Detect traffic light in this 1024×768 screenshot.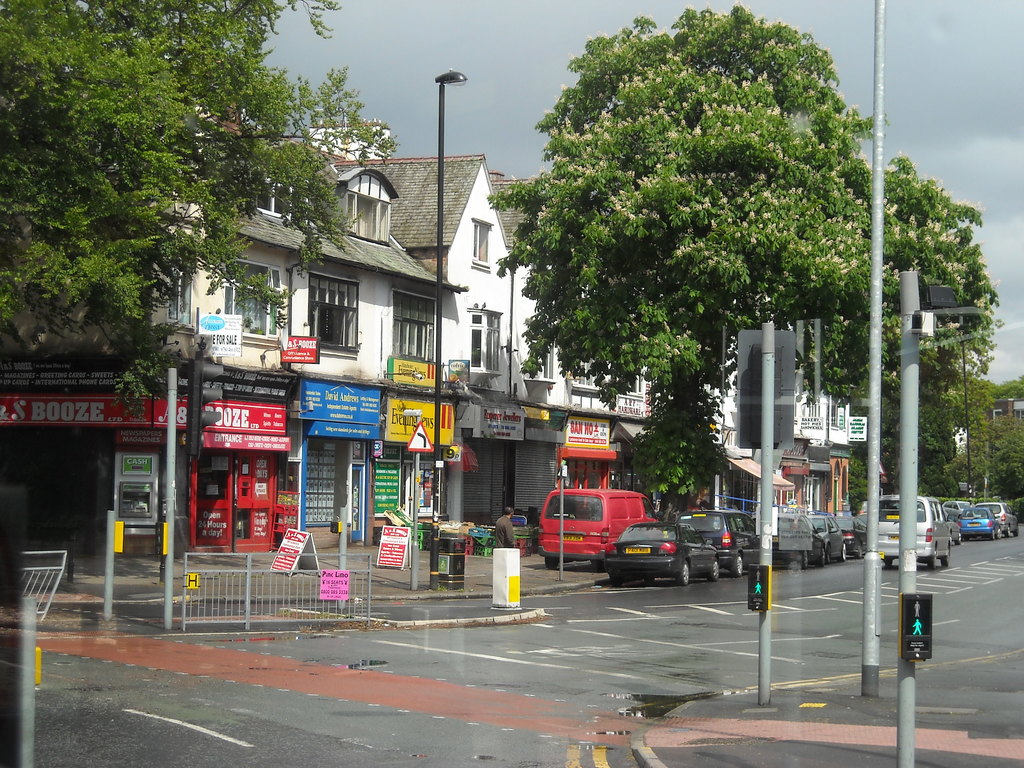
Detection: detection(735, 328, 798, 451).
